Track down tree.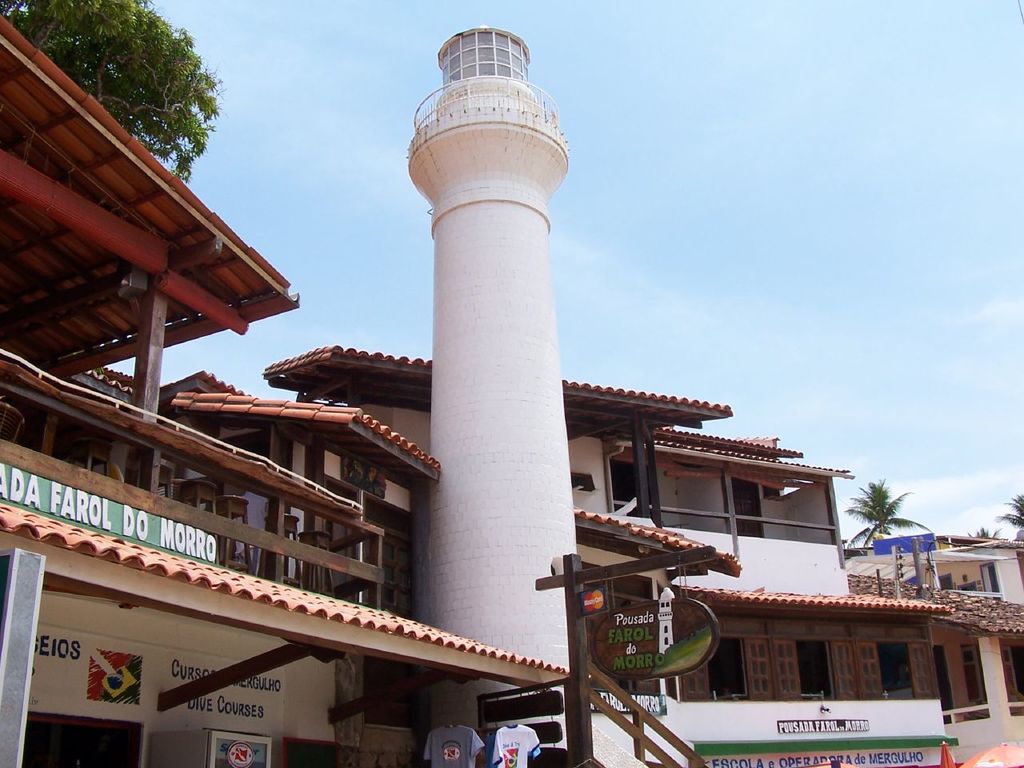
Tracked to bbox(970, 523, 1003, 541).
